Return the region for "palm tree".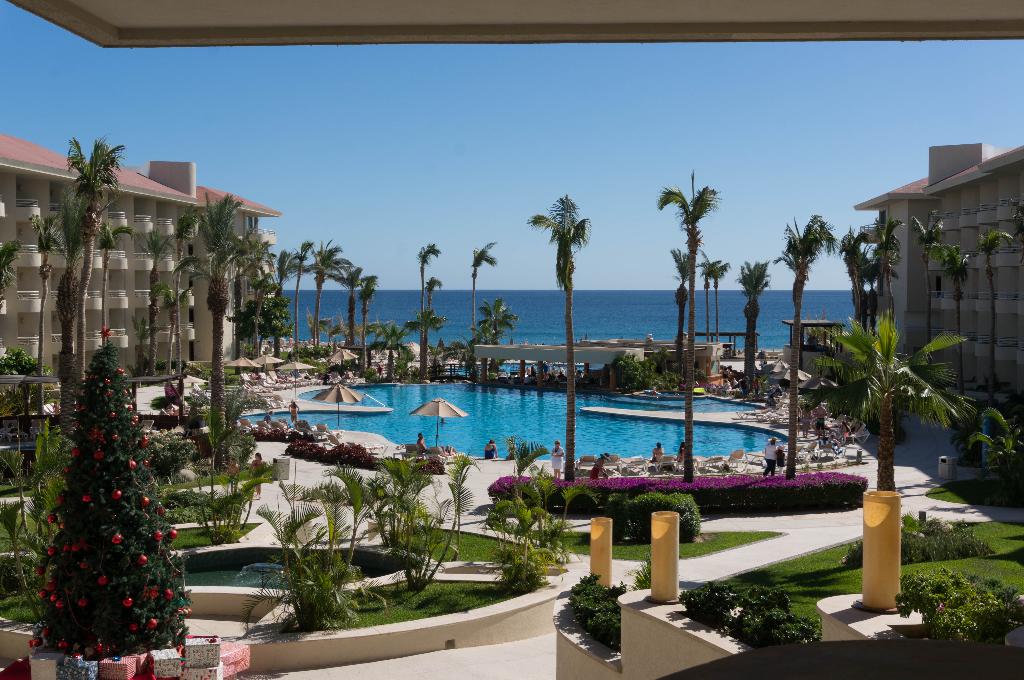
<box>59,137,124,403</box>.
